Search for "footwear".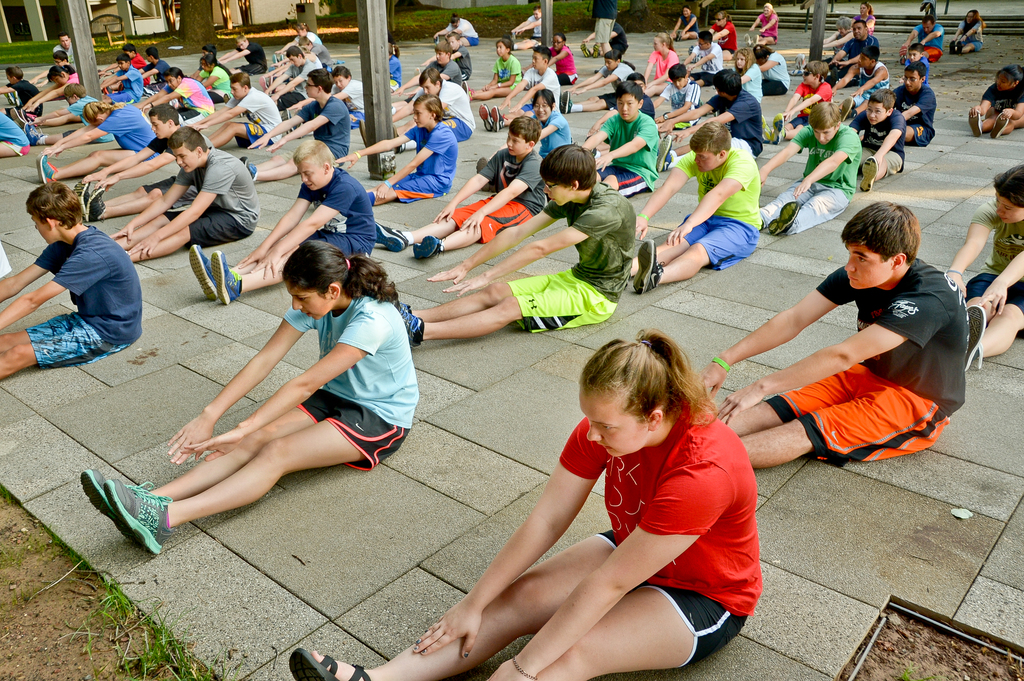
Found at <bbox>371, 222, 401, 252</bbox>.
